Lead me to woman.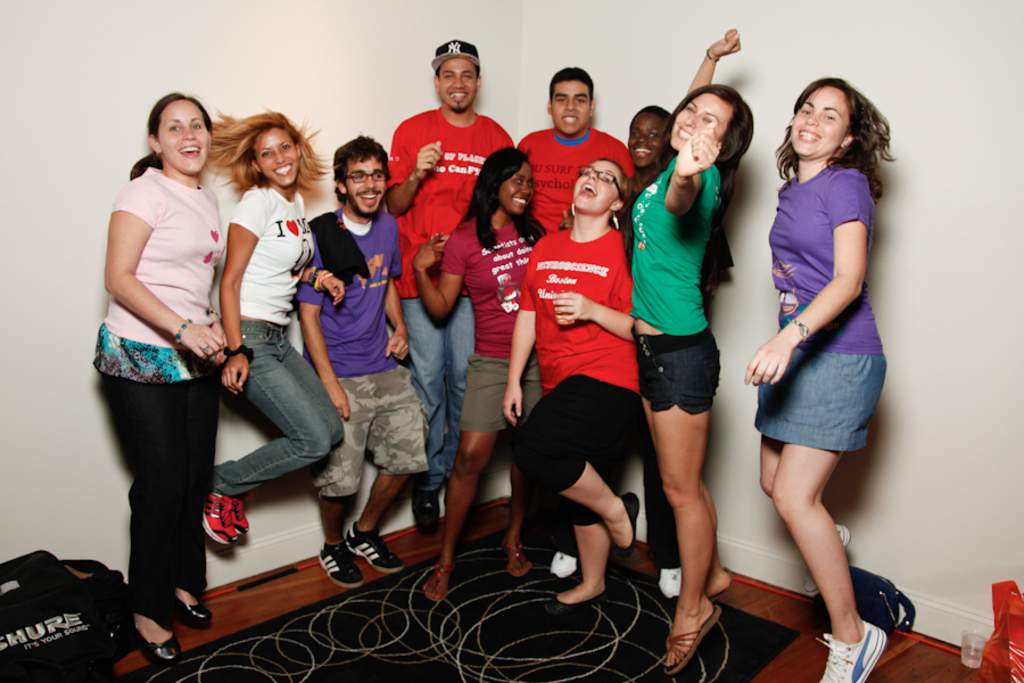
Lead to crop(736, 77, 897, 682).
